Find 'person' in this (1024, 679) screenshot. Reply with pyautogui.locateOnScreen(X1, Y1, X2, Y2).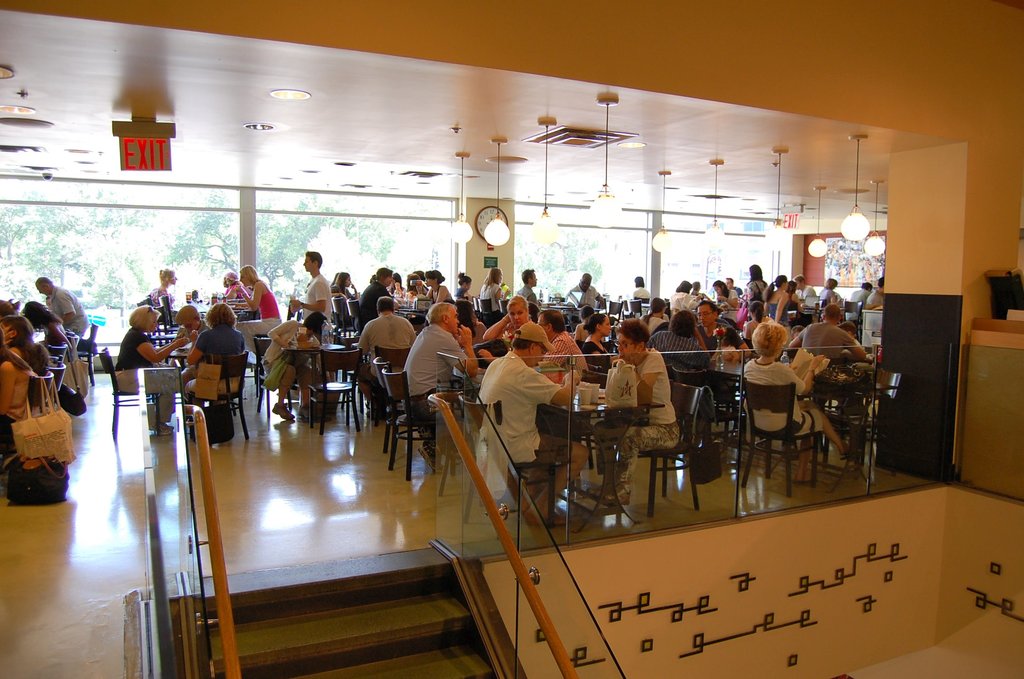
pyautogui.locateOnScreen(457, 271, 476, 337).
